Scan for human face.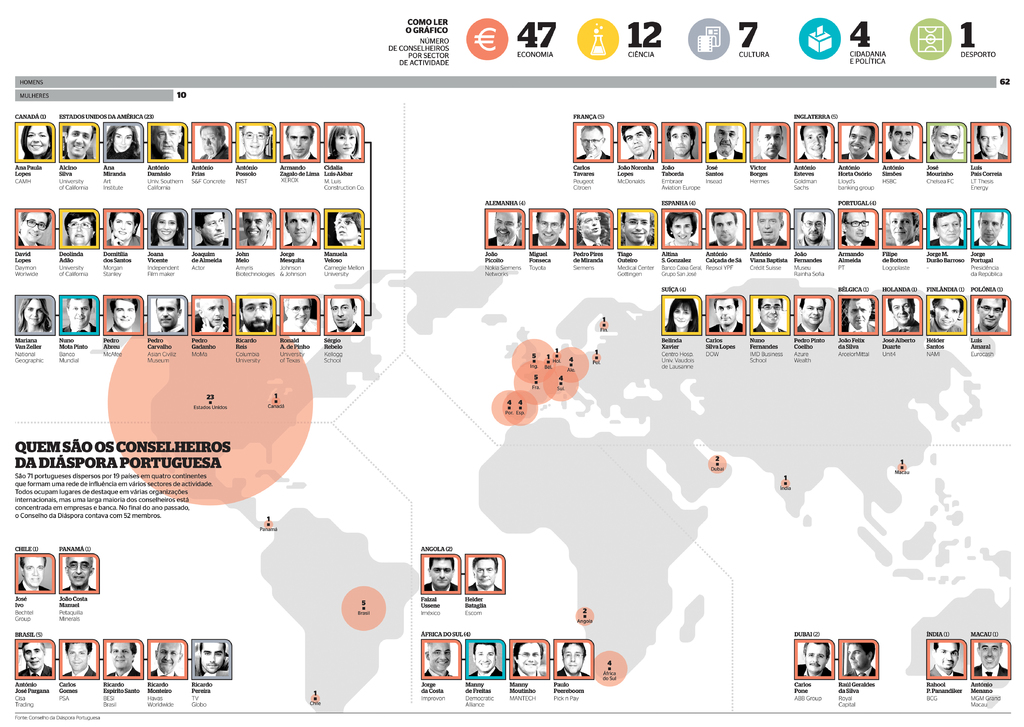
Scan result: BBox(938, 641, 957, 673).
